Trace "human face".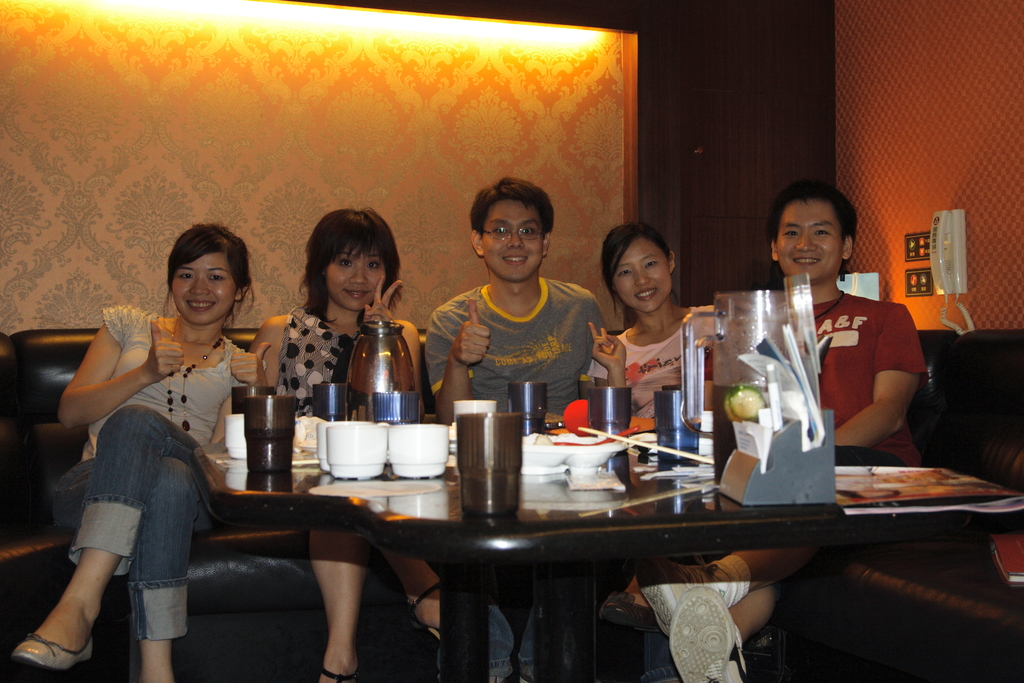
Traced to locate(609, 233, 673, 313).
